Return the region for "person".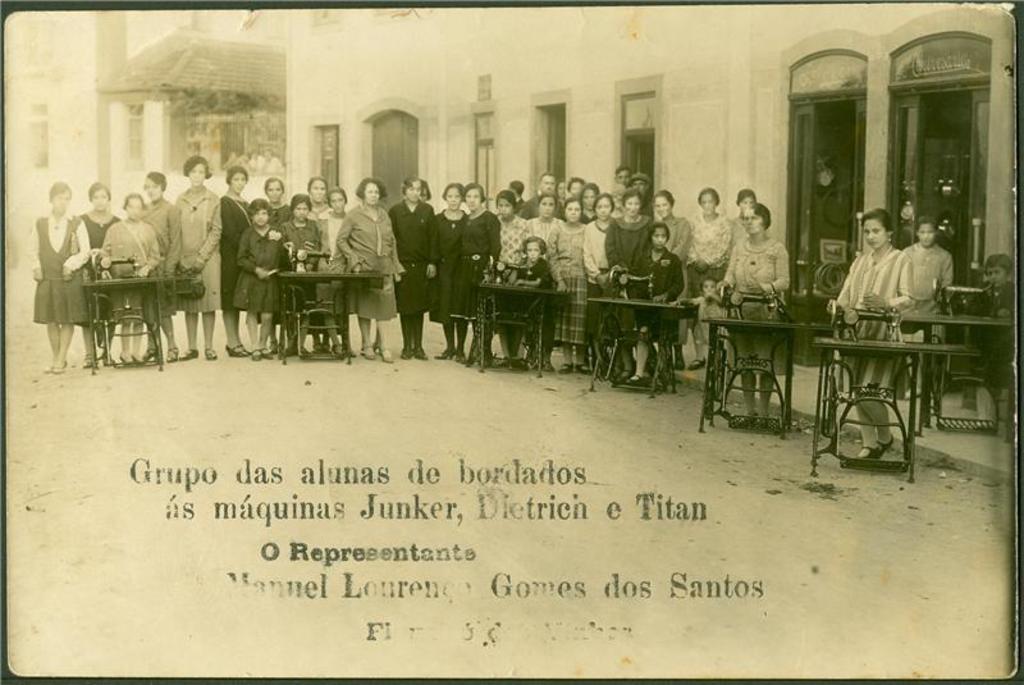
pyautogui.locateOnScreen(239, 188, 278, 365).
